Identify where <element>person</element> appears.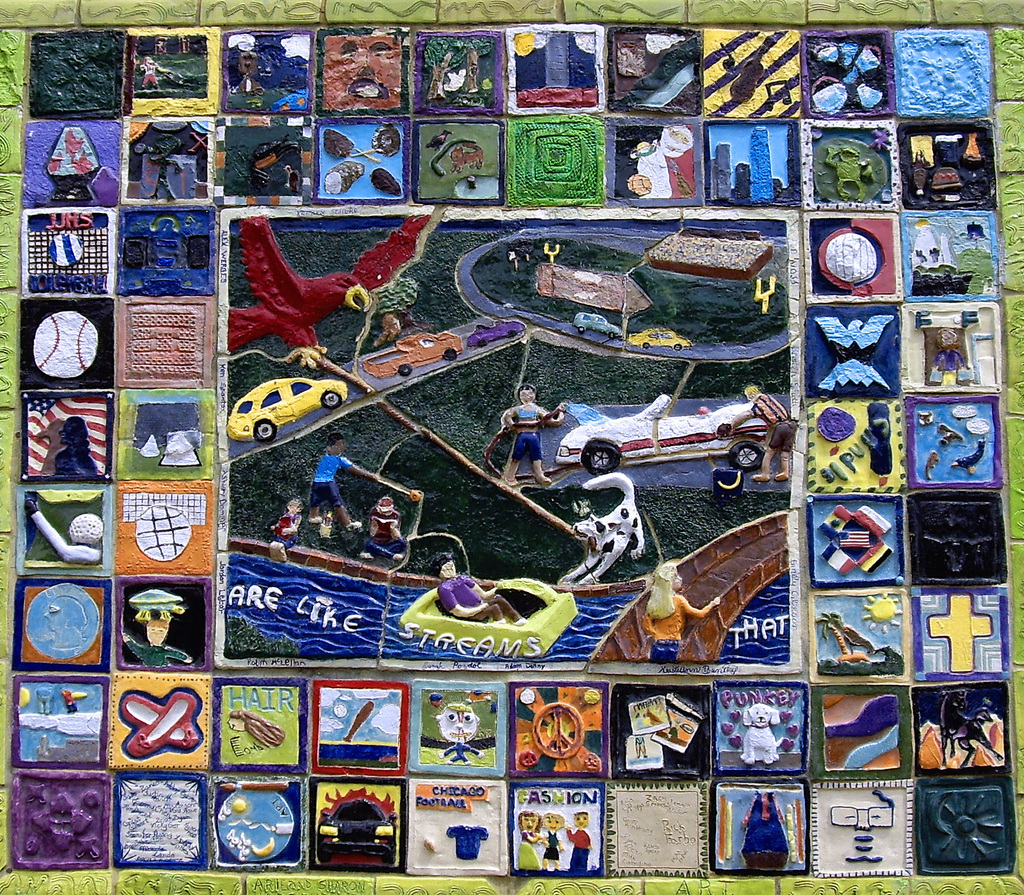
Appears at box(428, 552, 526, 624).
